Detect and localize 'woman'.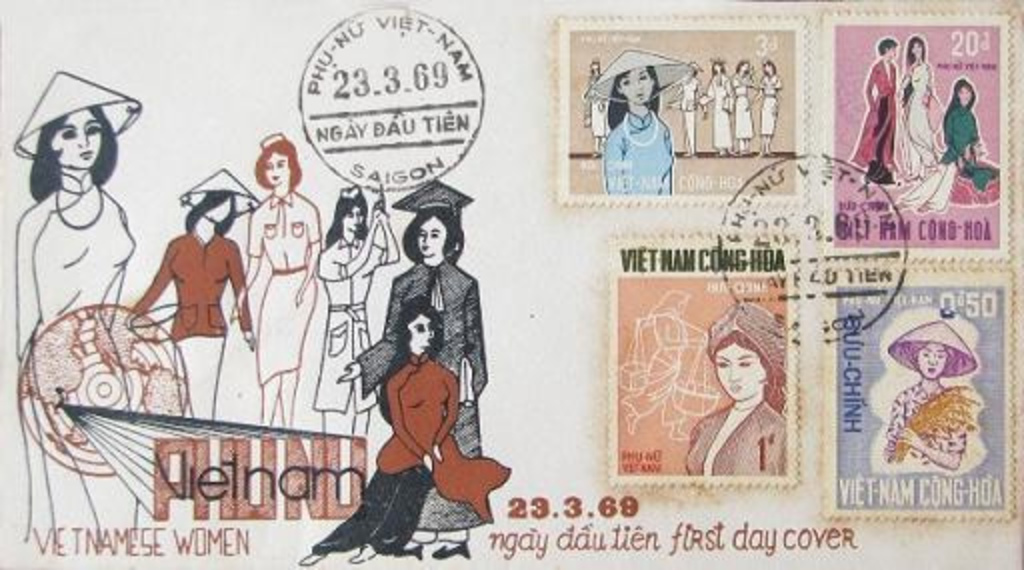
Localized at [226,134,320,424].
